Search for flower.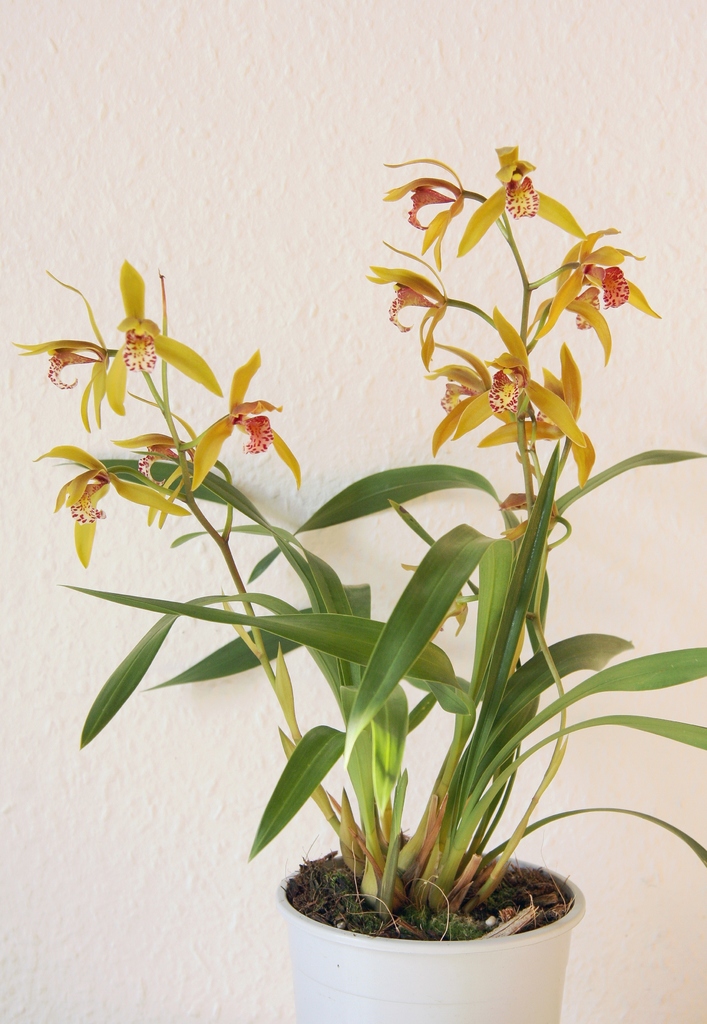
Found at bbox(8, 258, 300, 592).
